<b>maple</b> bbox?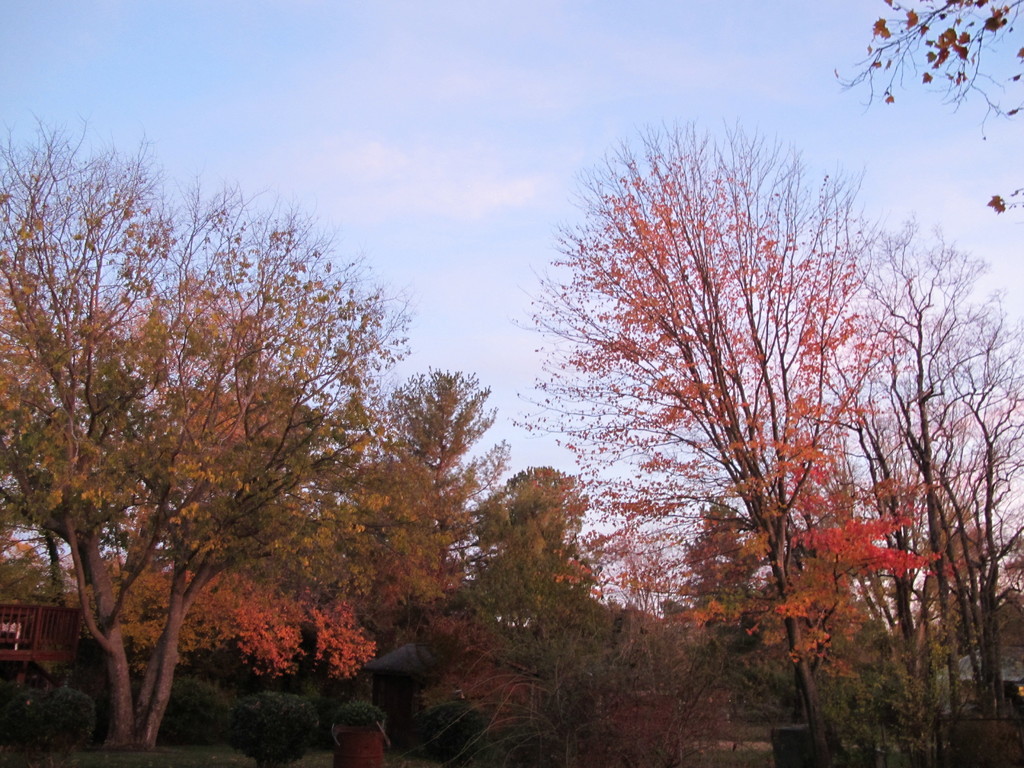
box(0, 114, 372, 739)
